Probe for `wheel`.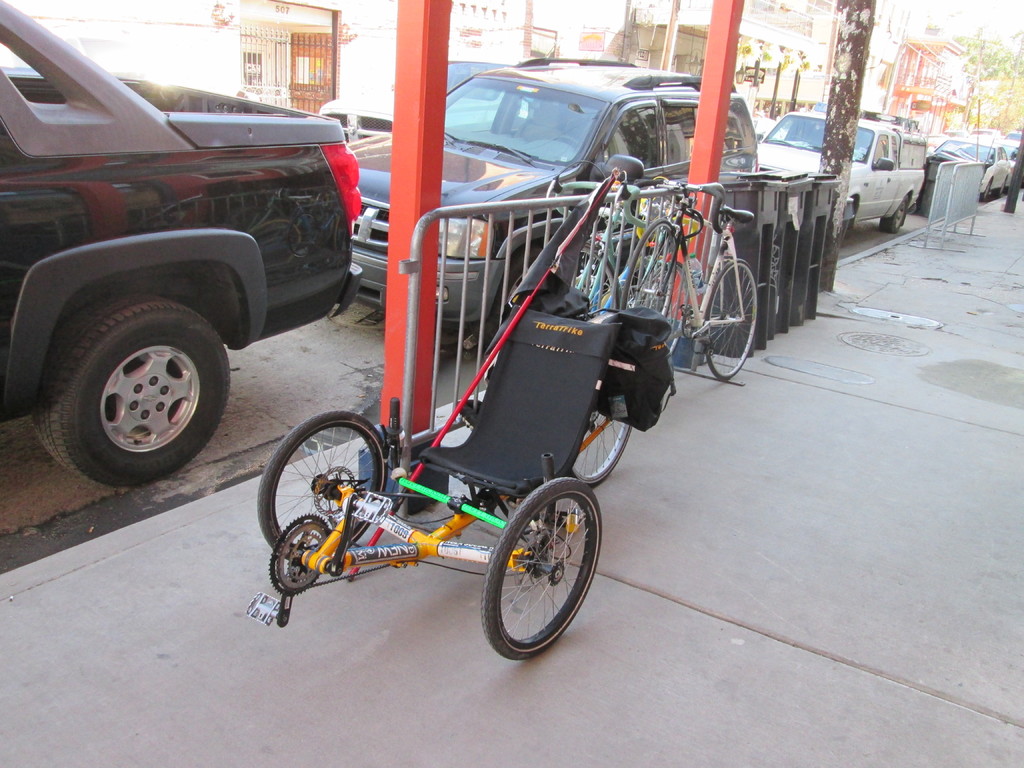
Probe result: x1=633, y1=258, x2=690, y2=352.
